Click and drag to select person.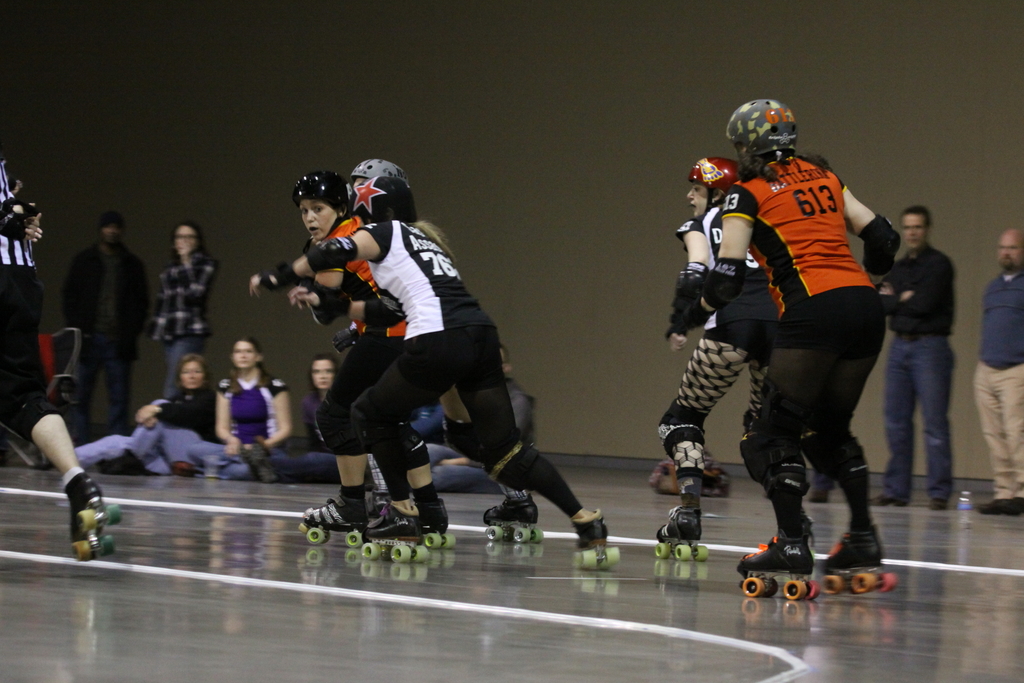
Selection: rect(133, 353, 214, 475).
